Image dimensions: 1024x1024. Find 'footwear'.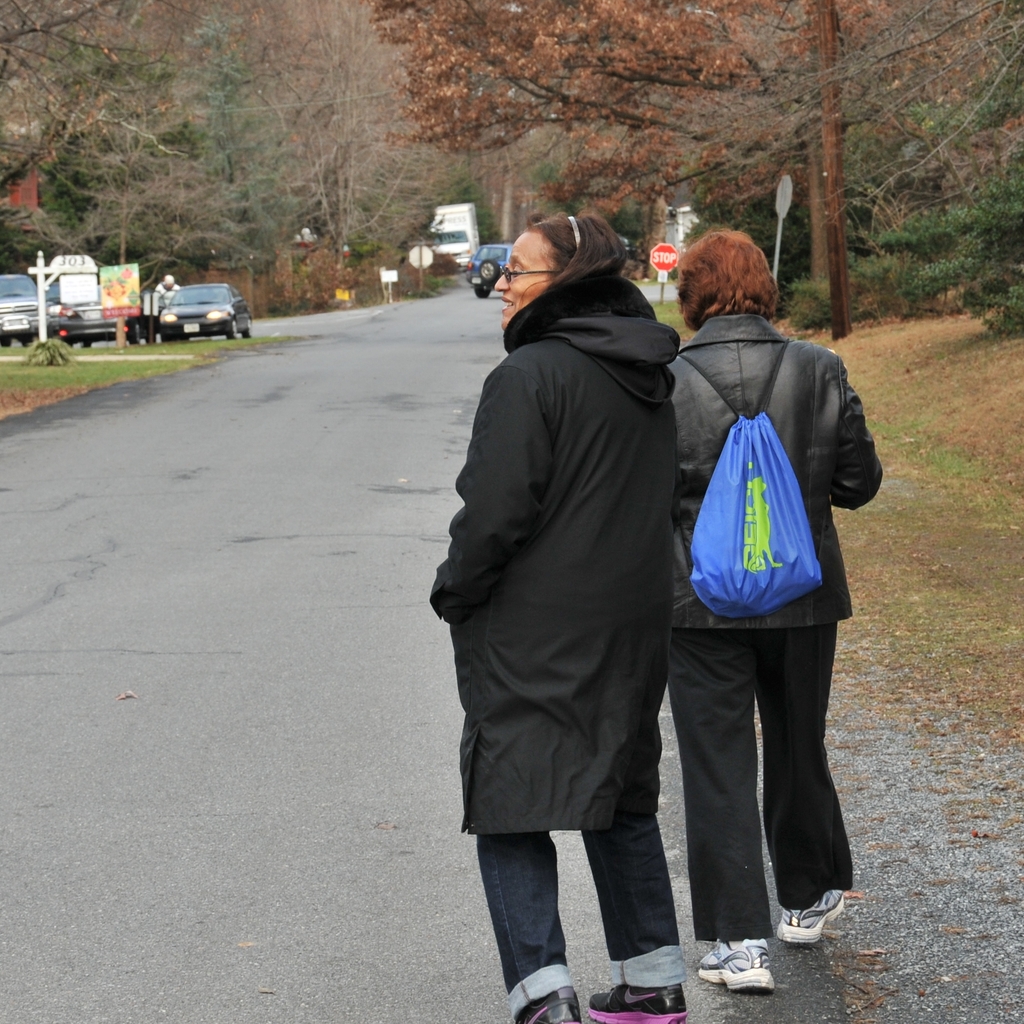
Rect(515, 987, 580, 1023).
